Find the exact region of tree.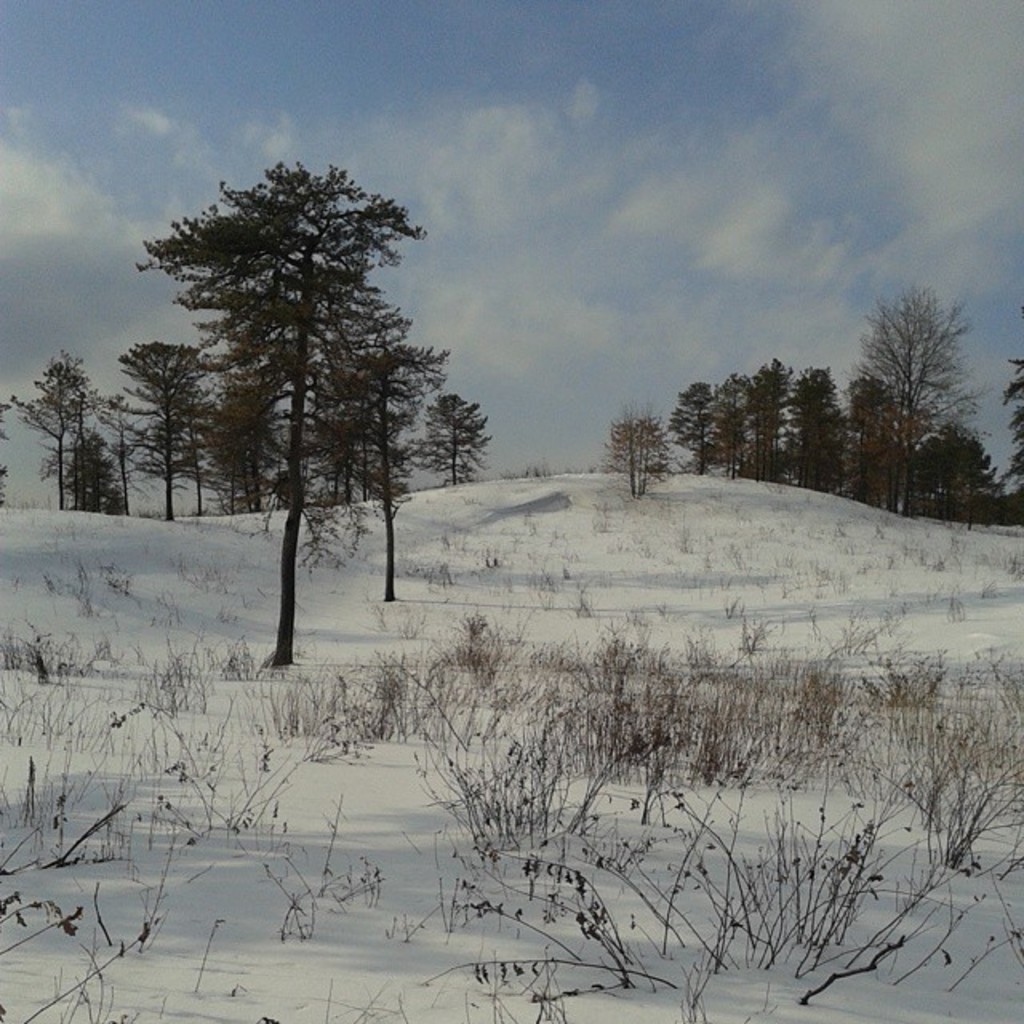
Exact region: 0,397,14,514.
